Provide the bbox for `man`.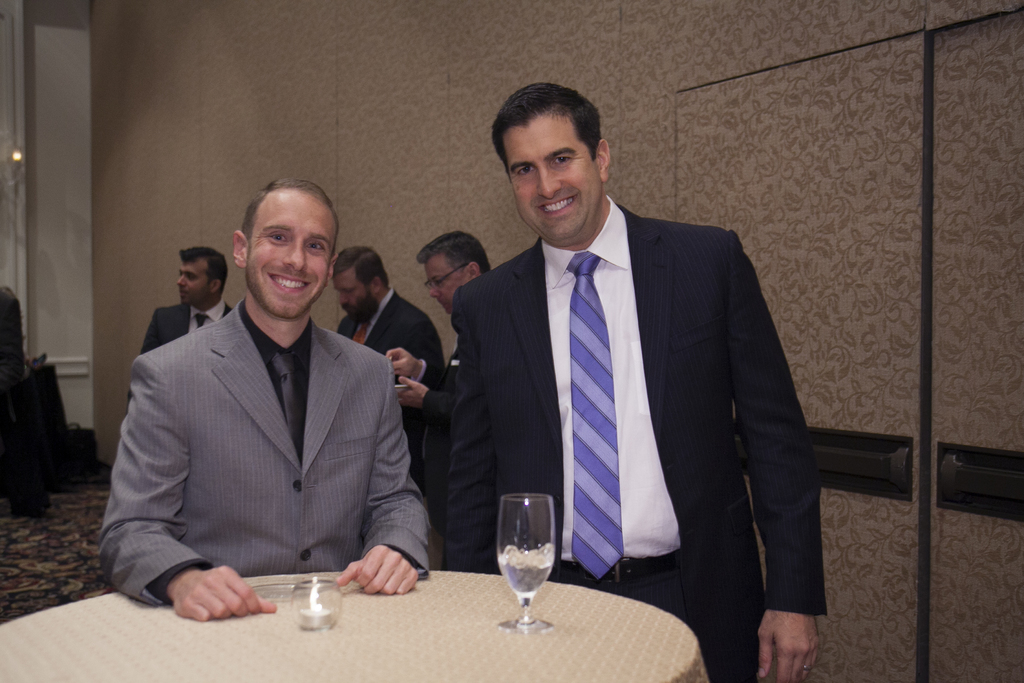
<region>385, 232, 493, 467</region>.
